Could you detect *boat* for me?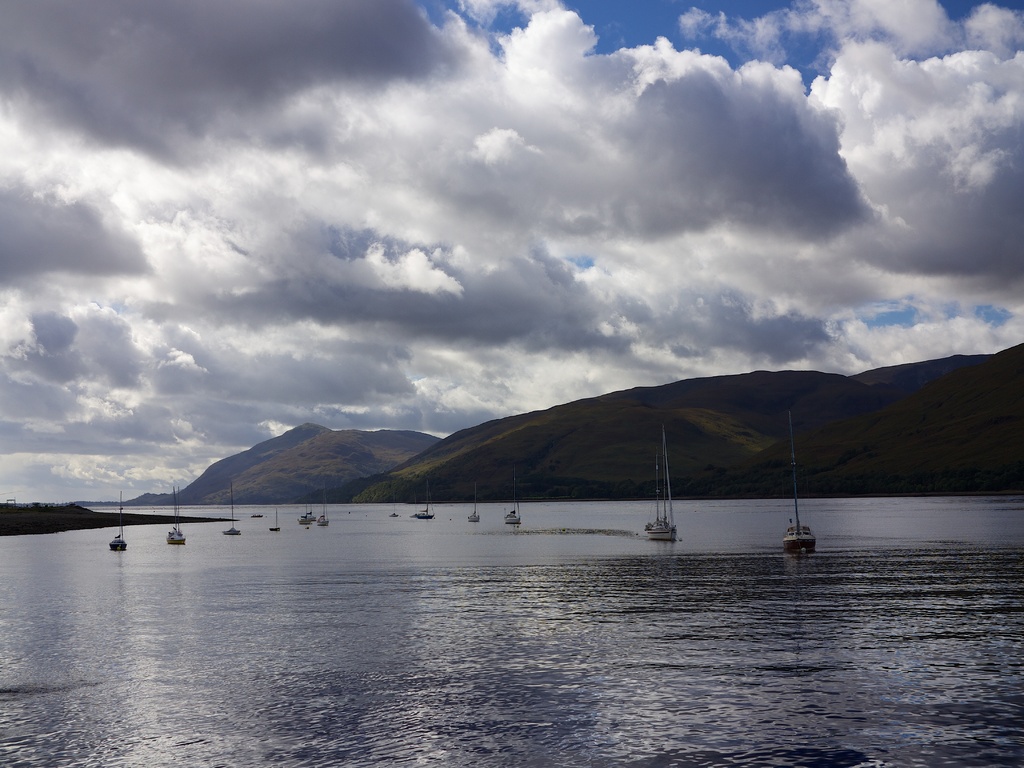
Detection result: (x1=505, y1=464, x2=526, y2=526).
